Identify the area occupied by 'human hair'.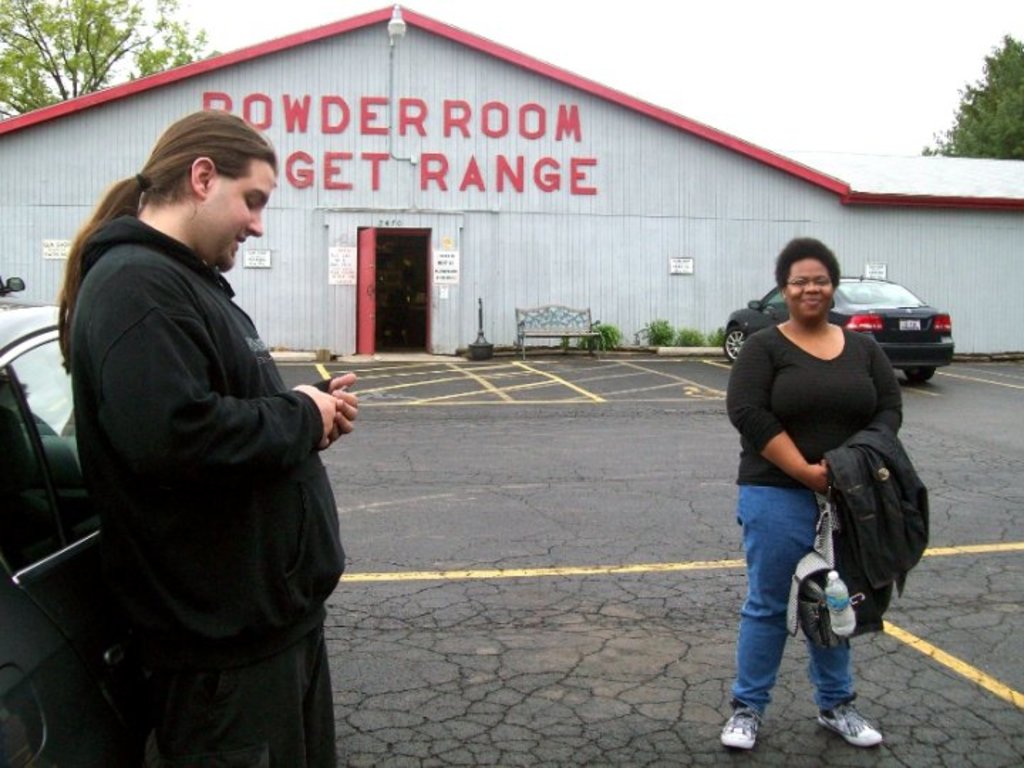
Area: region(774, 235, 841, 286).
